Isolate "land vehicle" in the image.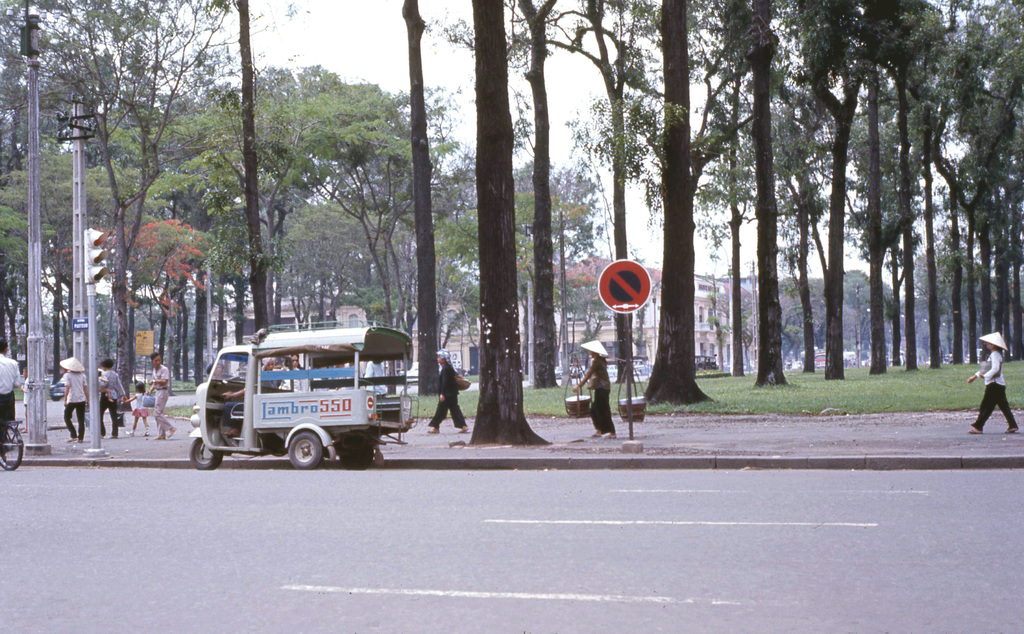
Isolated region: <box>632,355,652,379</box>.
